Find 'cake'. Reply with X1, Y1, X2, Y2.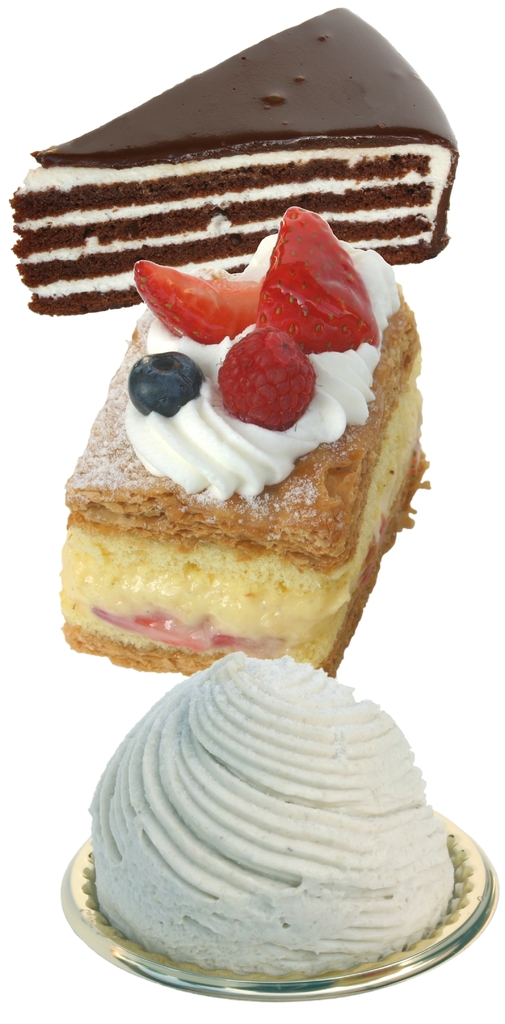
10, 8, 460, 316.
